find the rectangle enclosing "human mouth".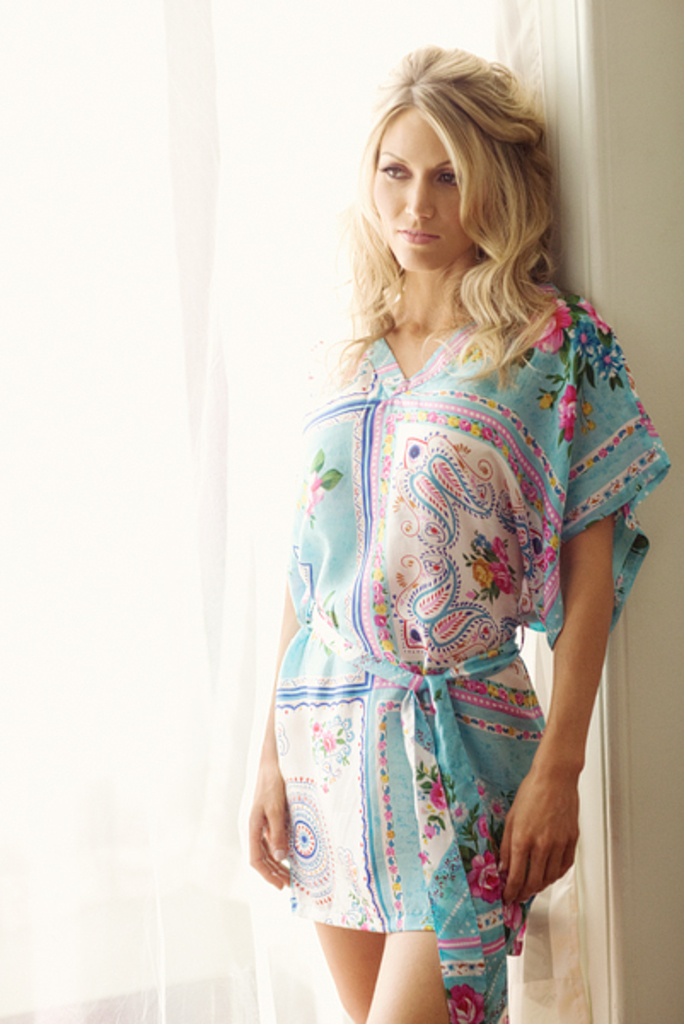
(left=397, top=227, right=442, bottom=249).
